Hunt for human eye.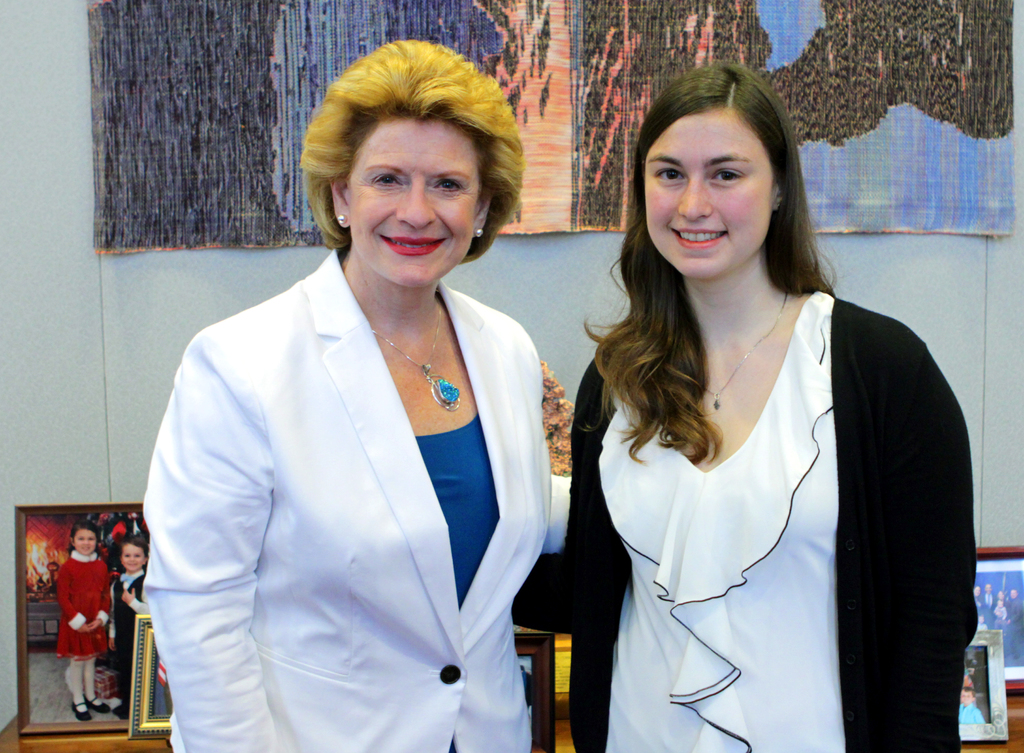
Hunted down at Rect(375, 169, 401, 185).
